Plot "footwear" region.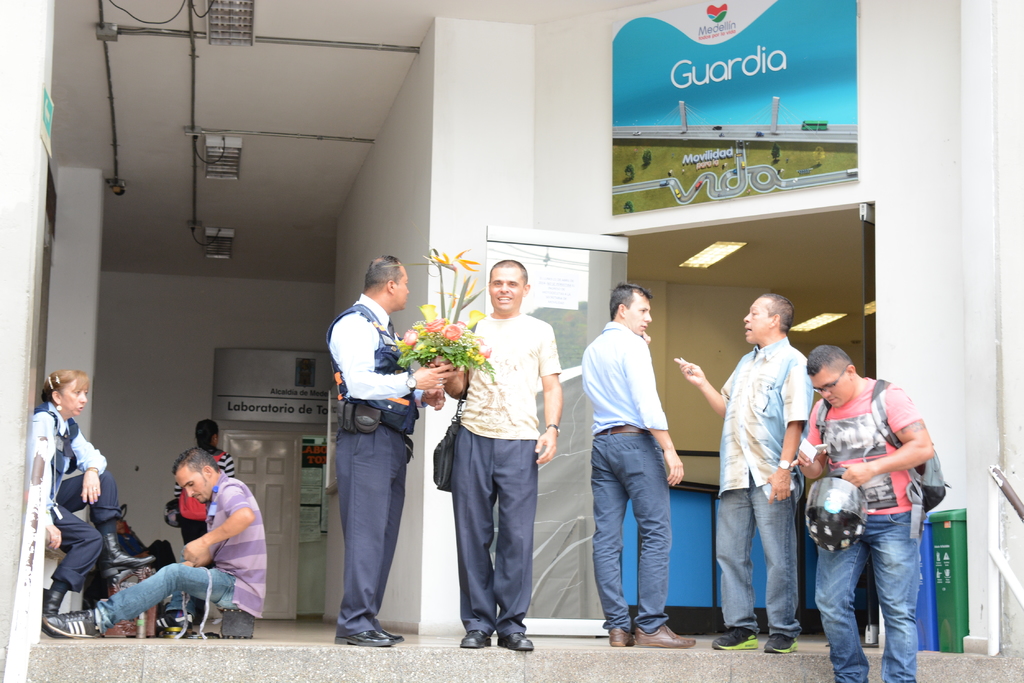
Plotted at 382/623/404/646.
